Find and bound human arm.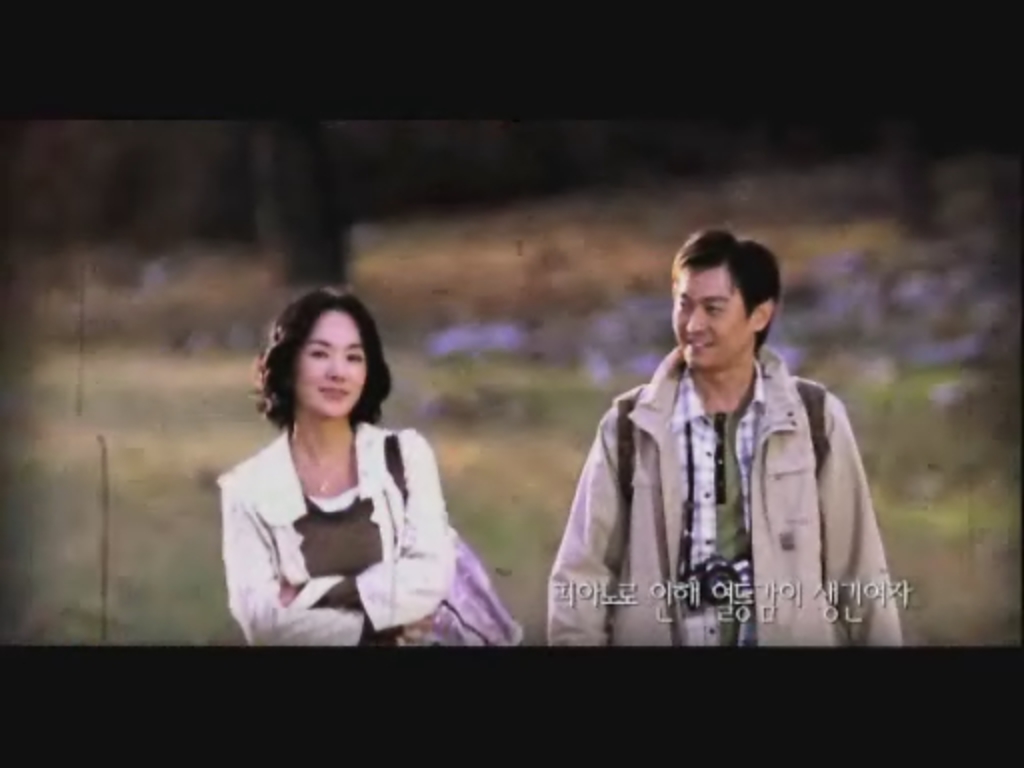
Bound: (left=546, top=406, right=624, bottom=650).
